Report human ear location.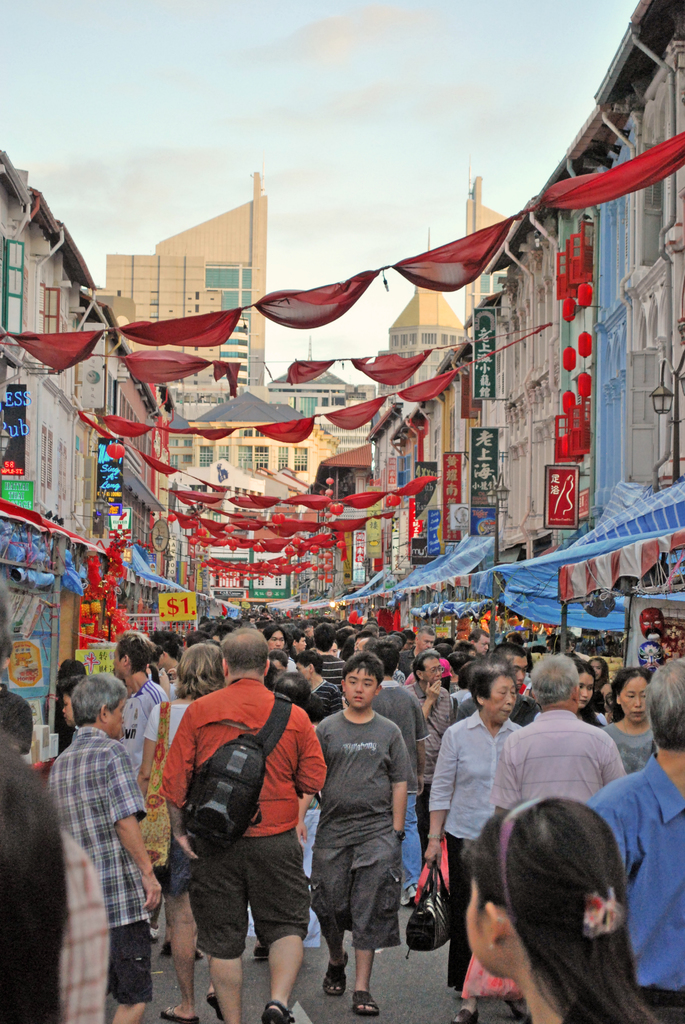
Report: x1=475 y1=697 x2=485 y2=705.
